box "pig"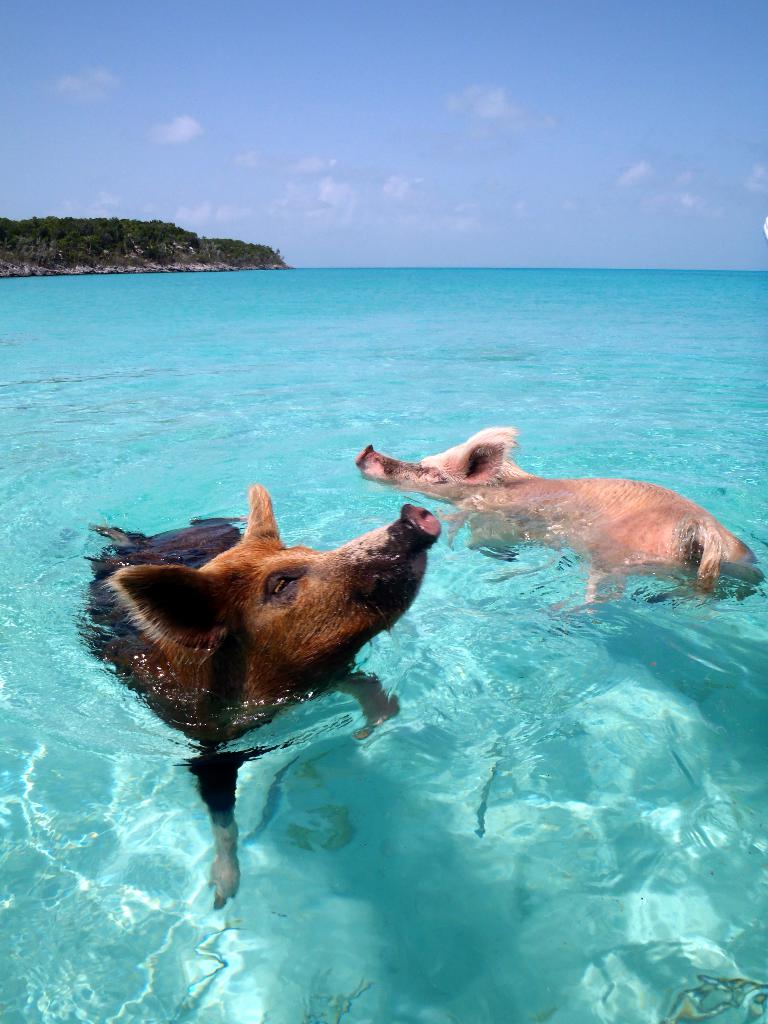
[x1=357, y1=421, x2=761, y2=622]
